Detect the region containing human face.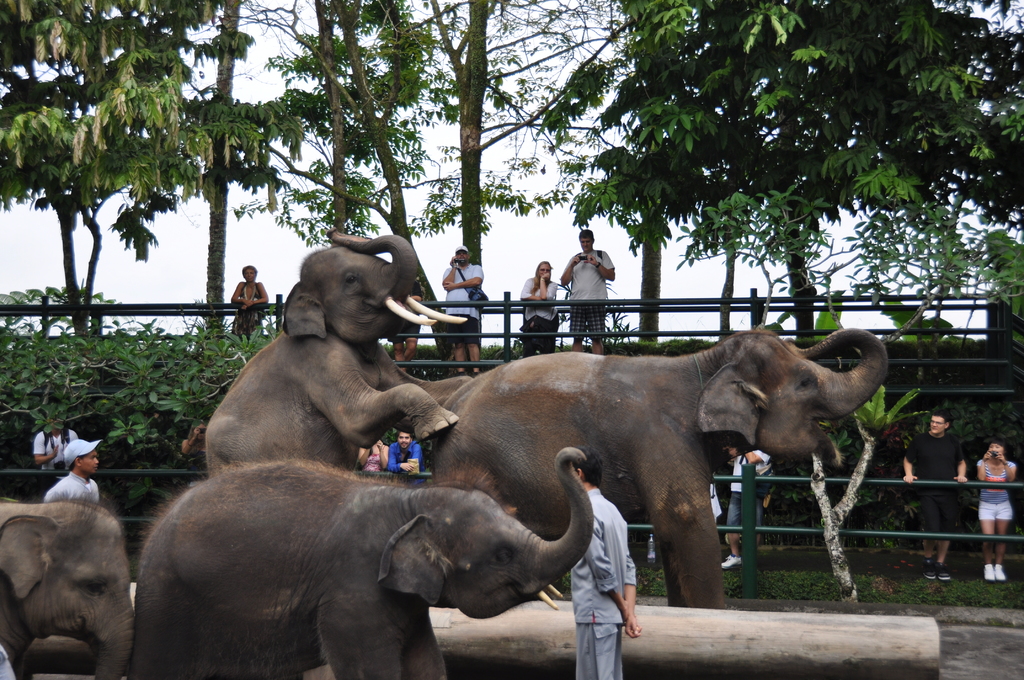
{"x1": 988, "y1": 443, "x2": 1005, "y2": 457}.
